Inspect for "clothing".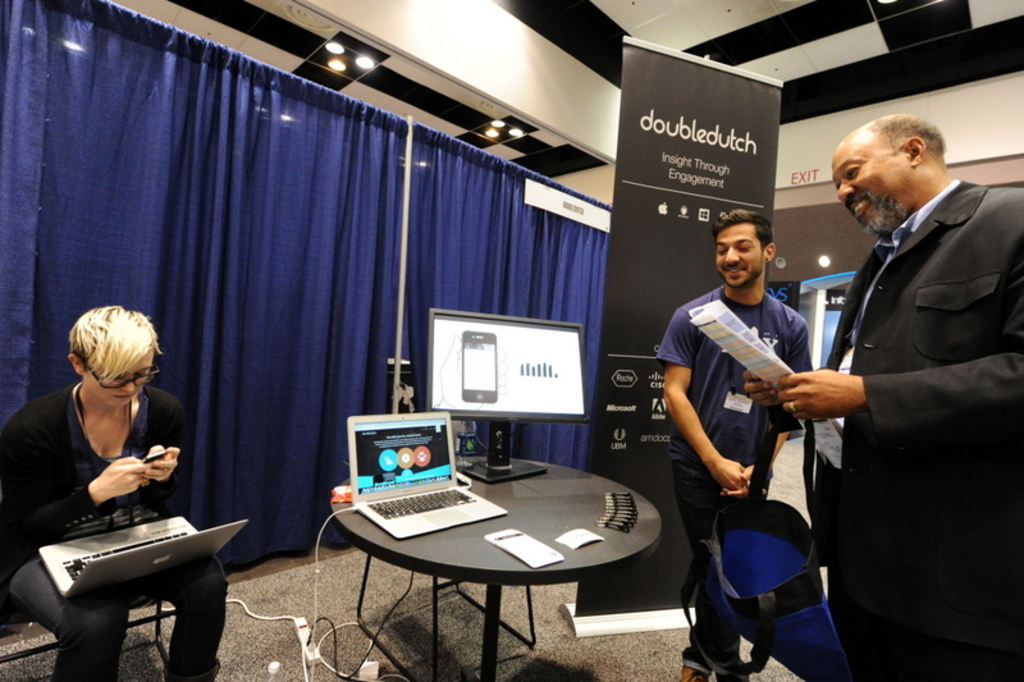
Inspection: [x1=657, y1=280, x2=813, y2=672].
